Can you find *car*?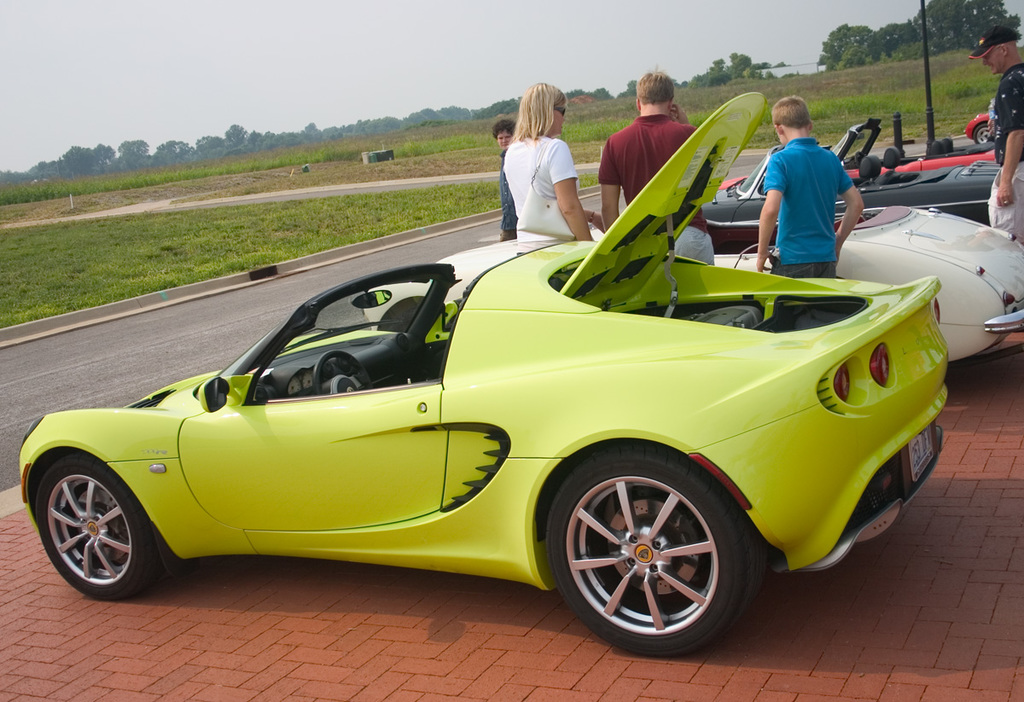
Yes, bounding box: BBox(364, 203, 1023, 363).
